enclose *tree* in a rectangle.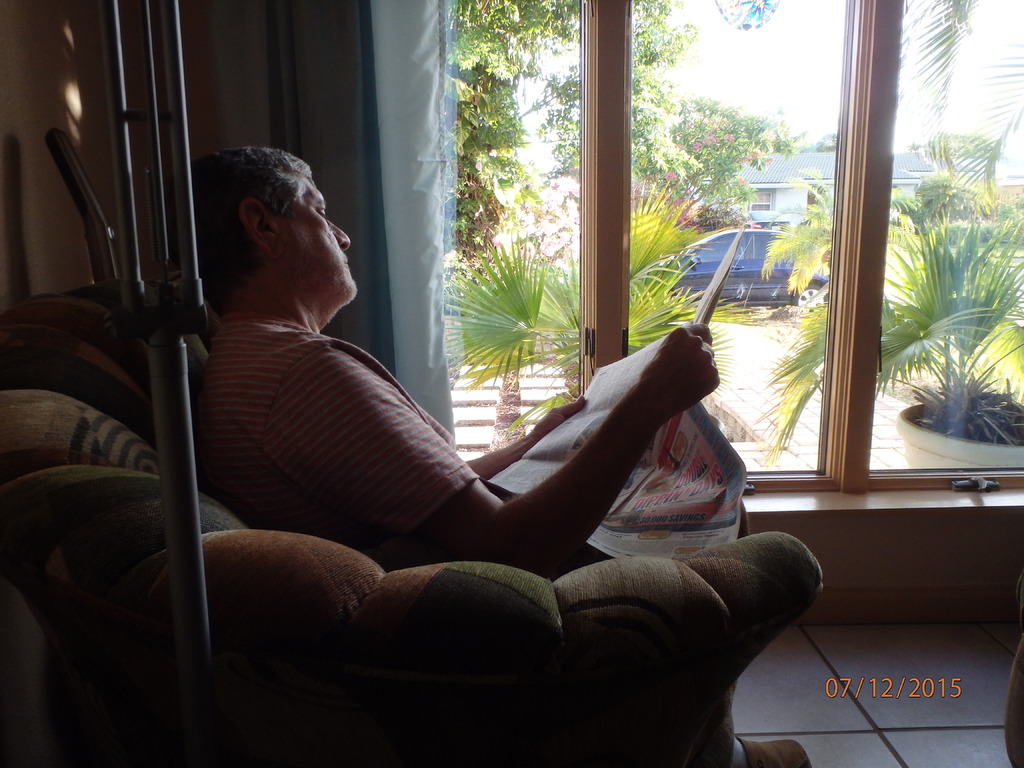
(447,0,1023,464).
